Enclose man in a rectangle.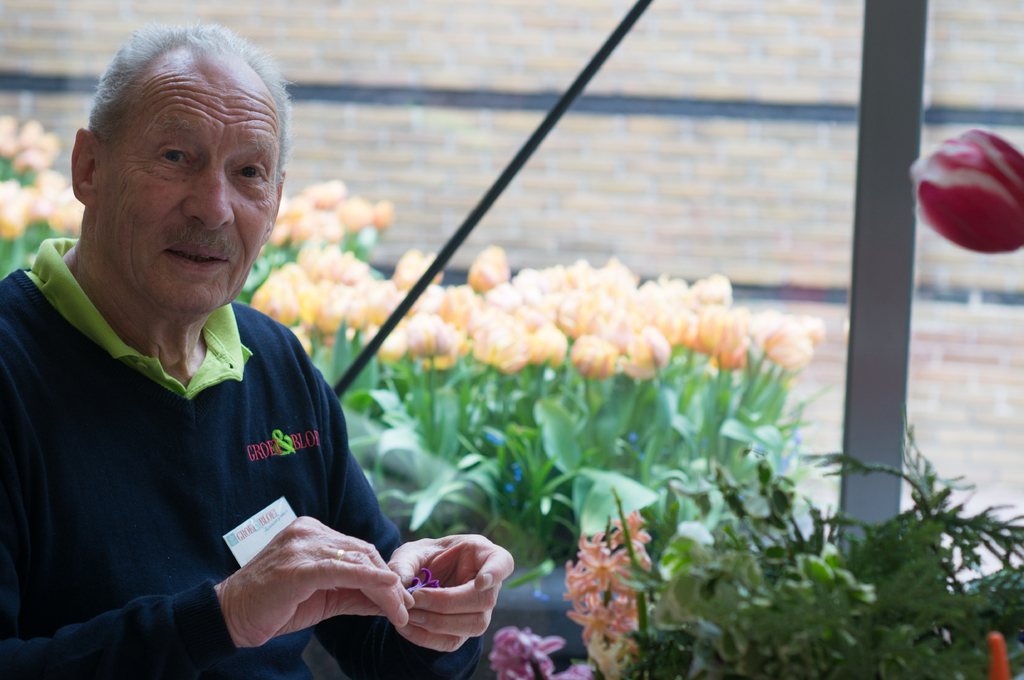
l=3, t=17, r=515, b=679.
